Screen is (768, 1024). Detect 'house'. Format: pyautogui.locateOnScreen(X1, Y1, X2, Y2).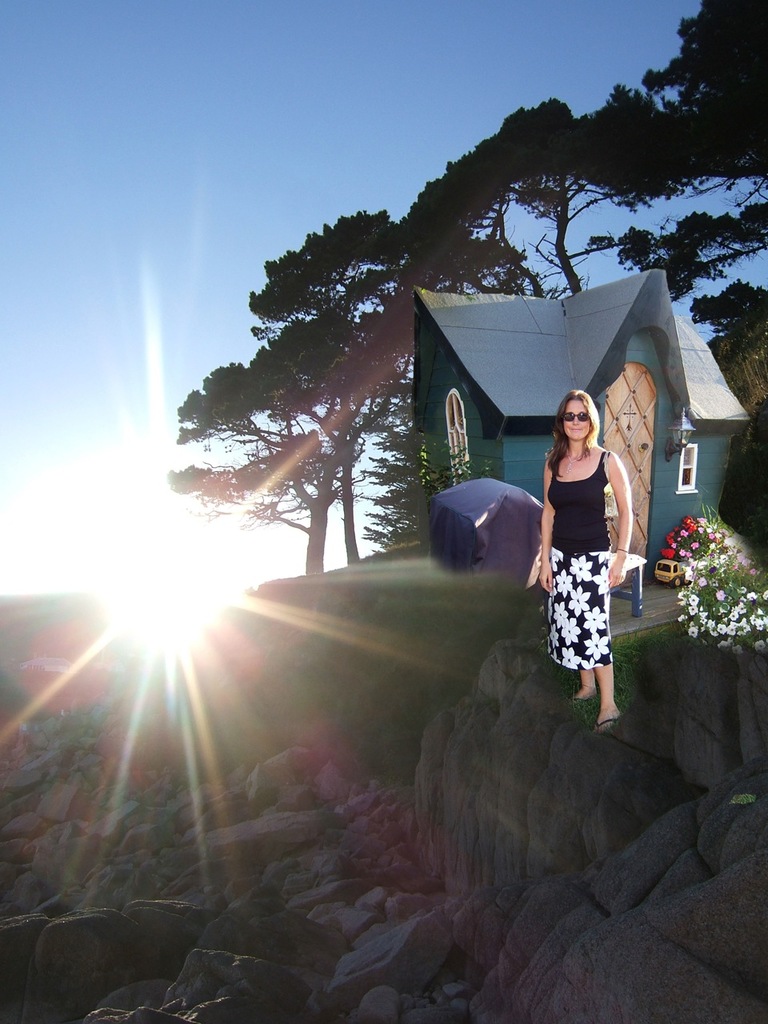
pyautogui.locateOnScreen(404, 266, 756, 591).
